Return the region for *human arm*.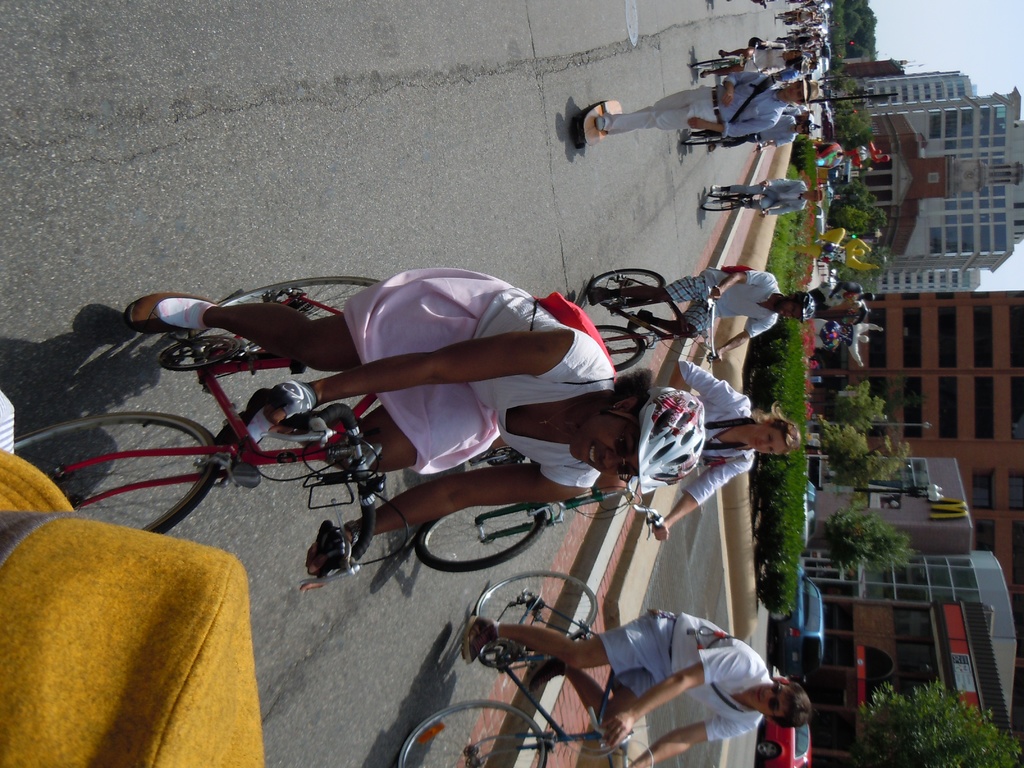
detection(651, 464, 756, 541).
